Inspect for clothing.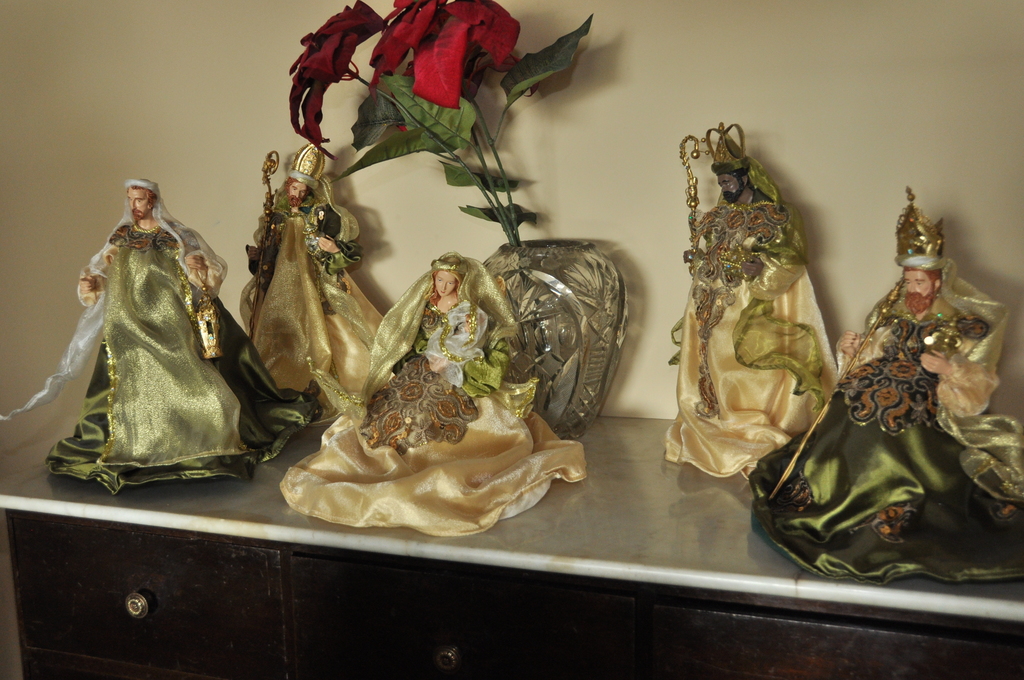
Inspection: region(666, 183, 836, 483).
